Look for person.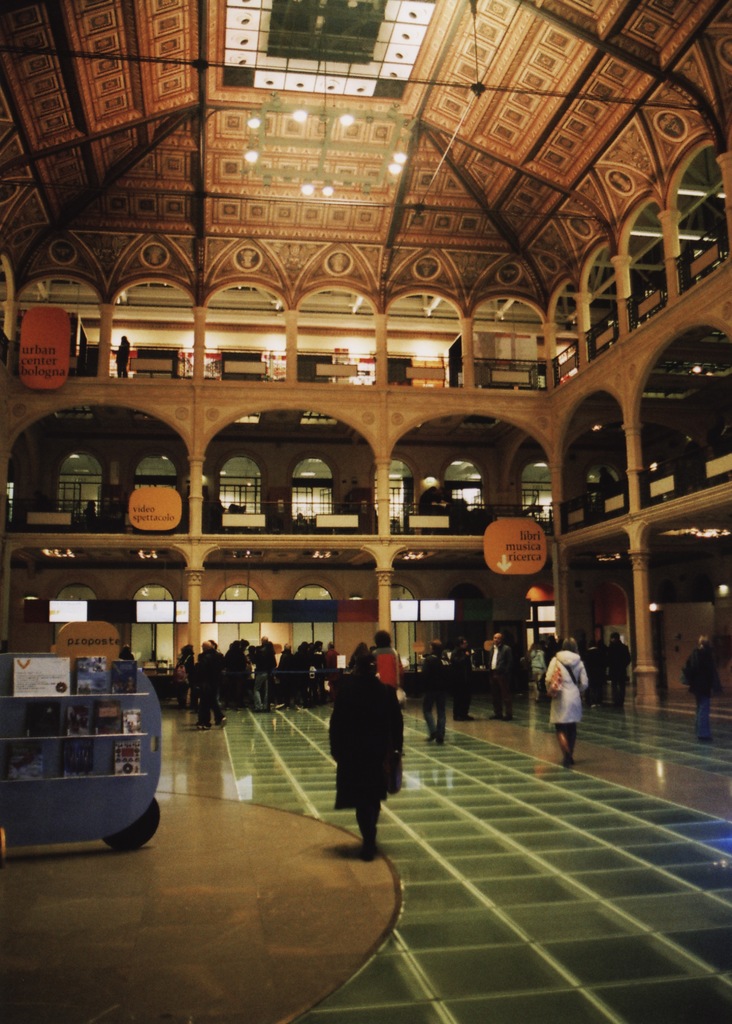
Found: 596:467:616:492.
